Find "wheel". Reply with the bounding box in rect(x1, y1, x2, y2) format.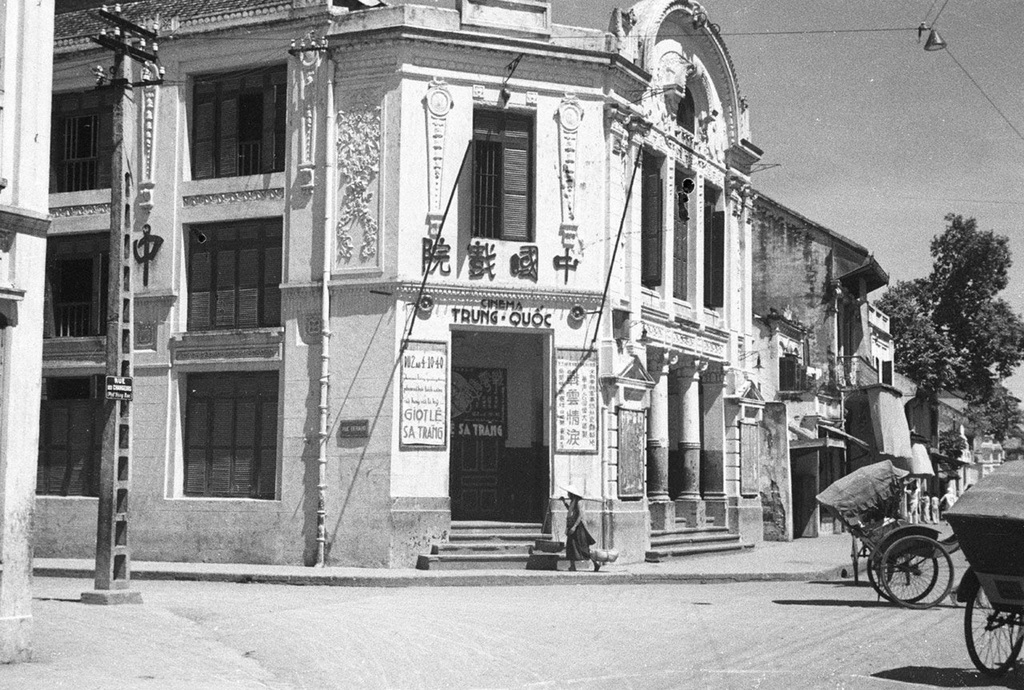
rect(960, 583, 1023, 680).
